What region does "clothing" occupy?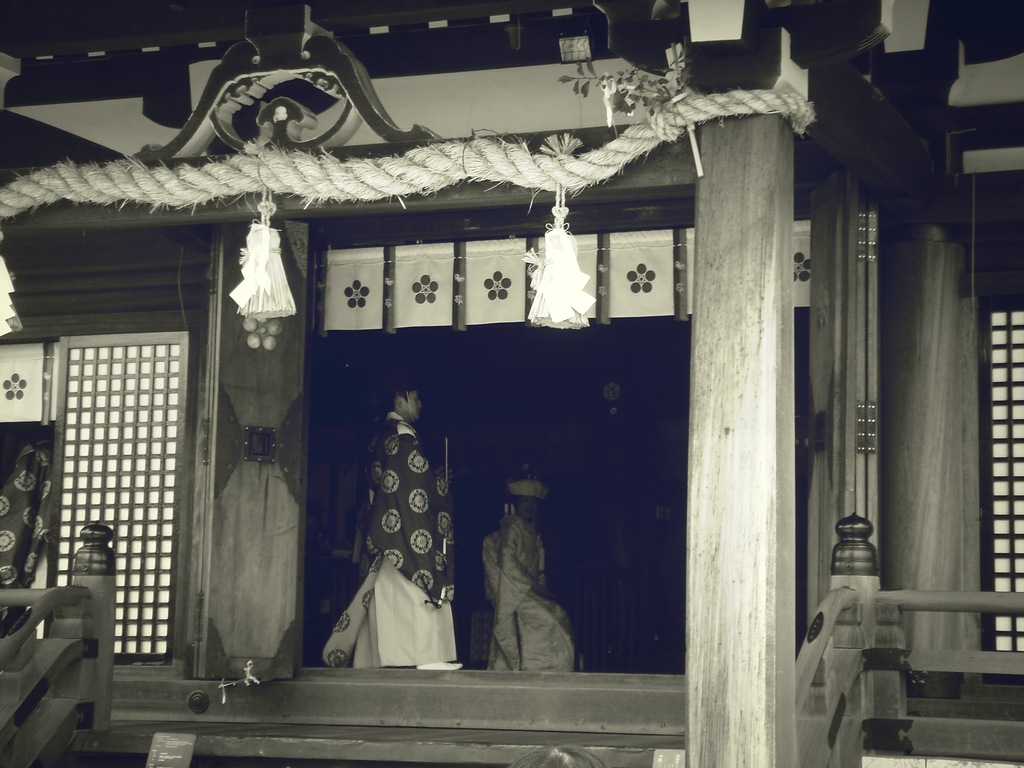
box=[481, 512, 577, 678].
